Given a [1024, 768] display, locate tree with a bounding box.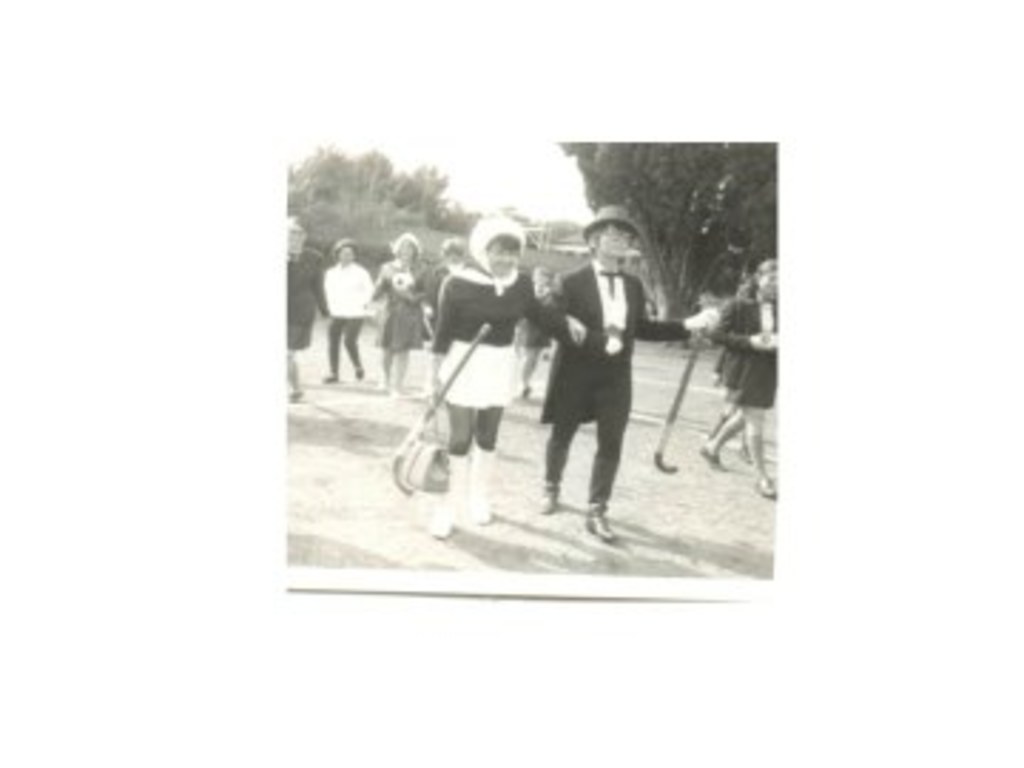
Located: <bbox>282, 142, 466, 222</bbox>.
